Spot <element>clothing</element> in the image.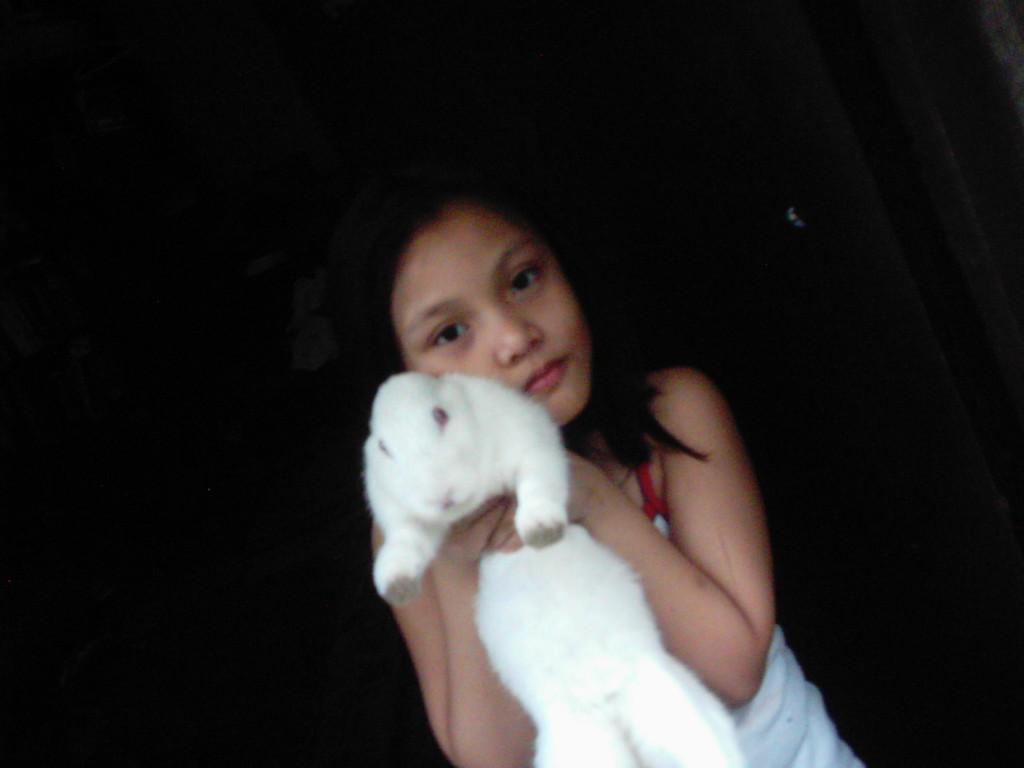
<element>clothing</element> found at [left=639, top=444, right=863, bottom=767].
